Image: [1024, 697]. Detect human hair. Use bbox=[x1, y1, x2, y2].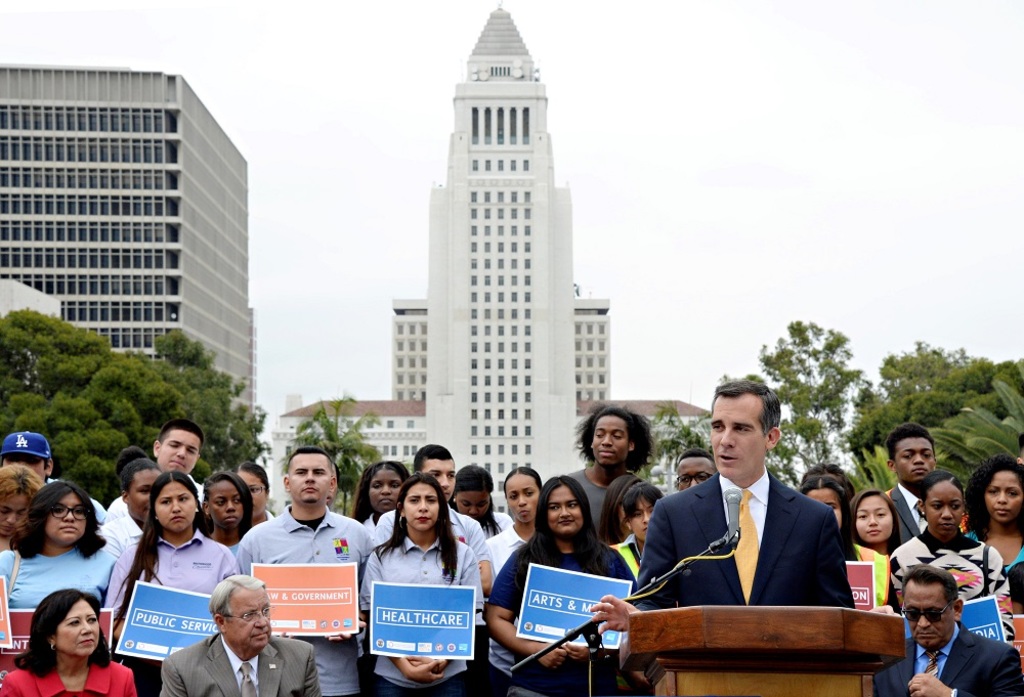
bbox=[622, 482, 667, 538].
